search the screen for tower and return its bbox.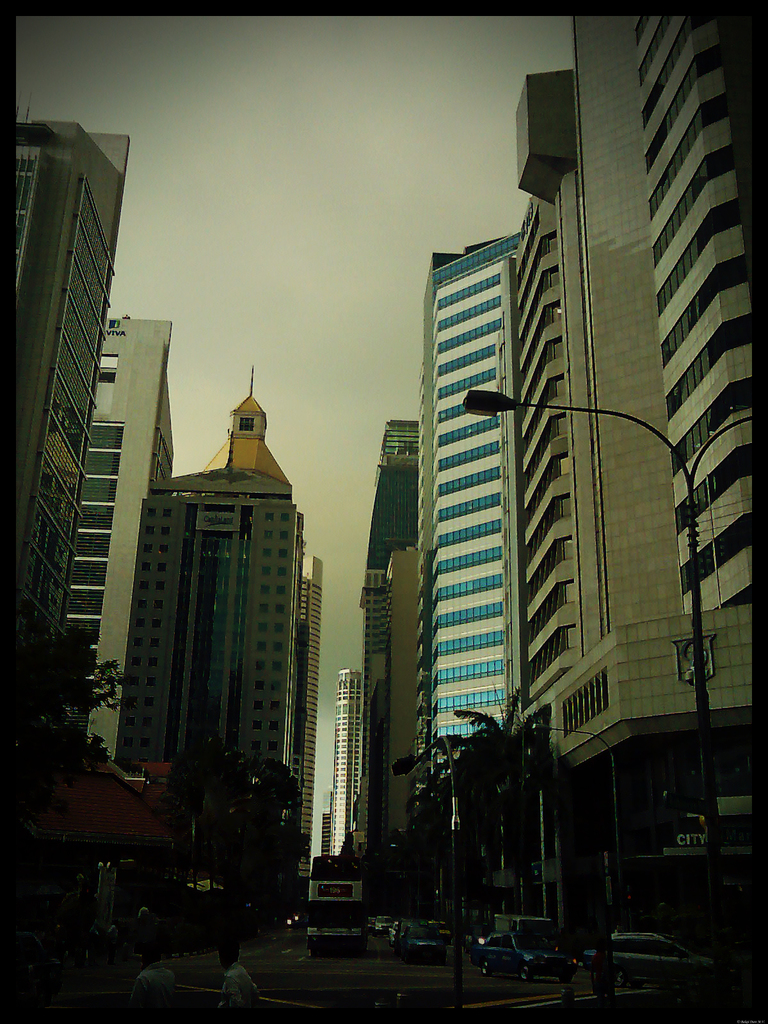
Found: [412,246,534,785].
